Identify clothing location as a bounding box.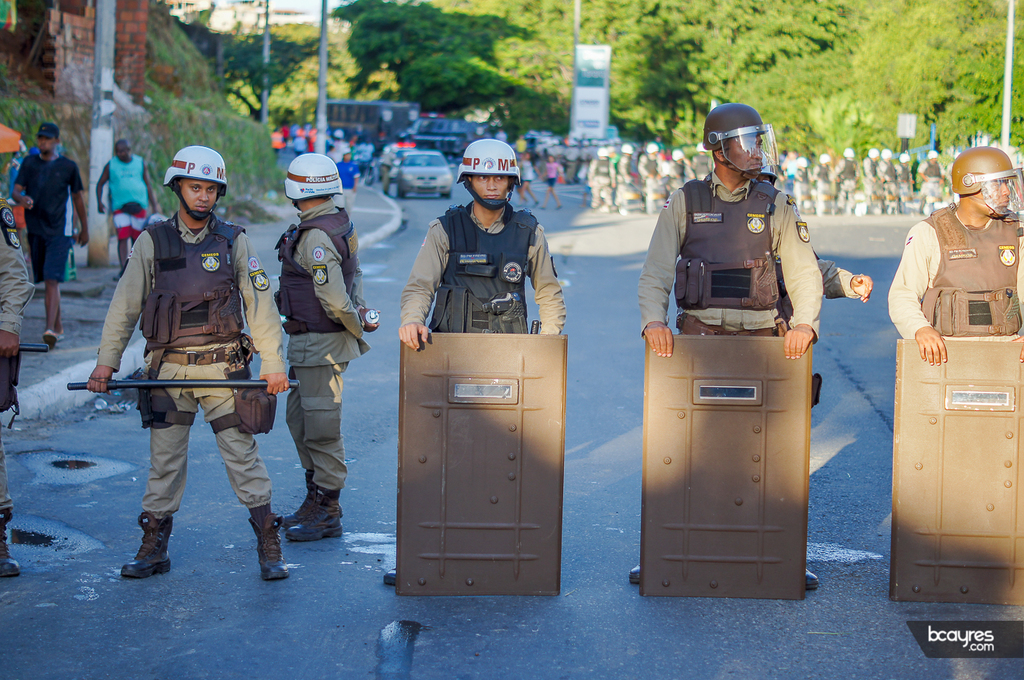
bbox=(271, 128, 285, 161).
